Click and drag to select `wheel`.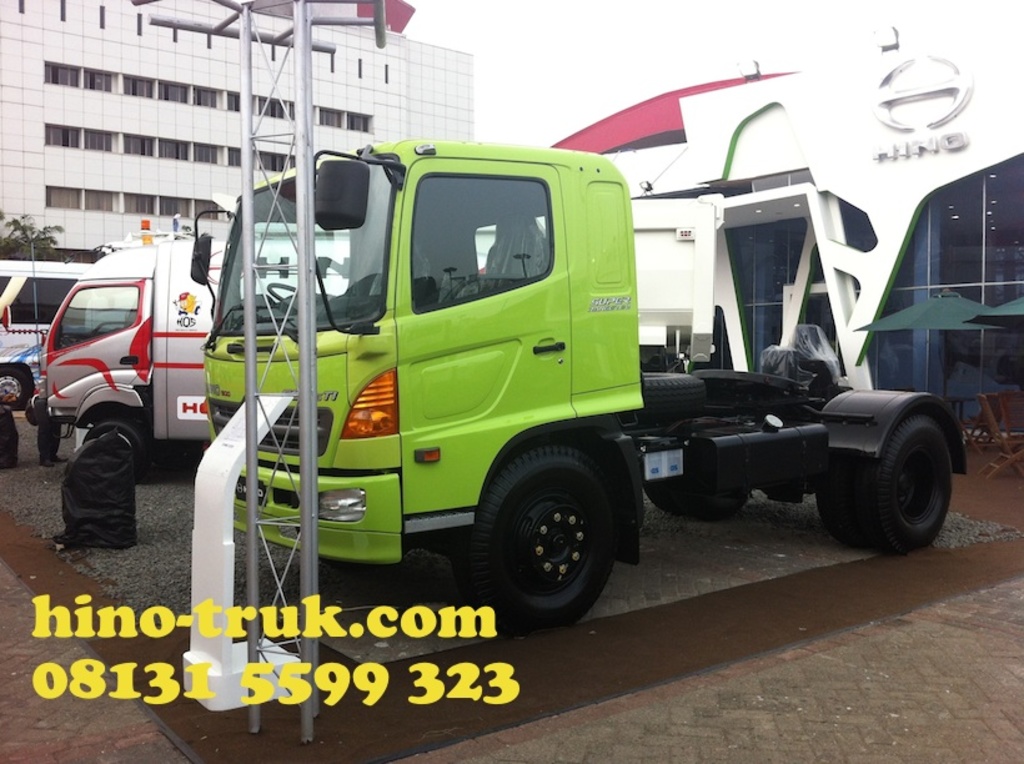
Selection: 86, 414, 176, 479.
